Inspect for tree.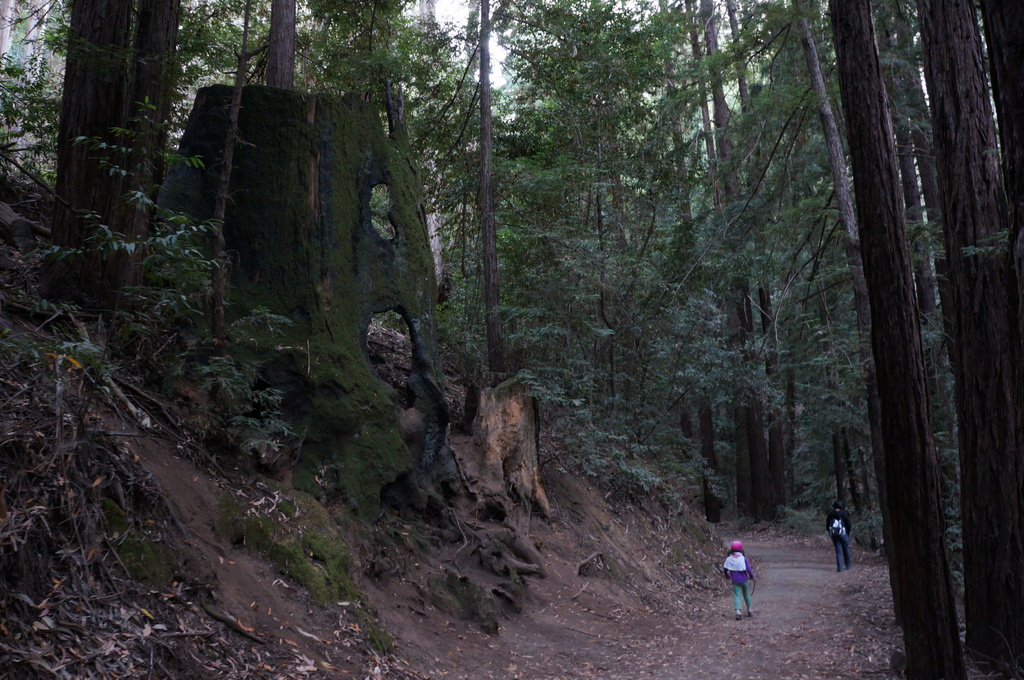
Inspection: bbox=(828, 0, 952, 679).
